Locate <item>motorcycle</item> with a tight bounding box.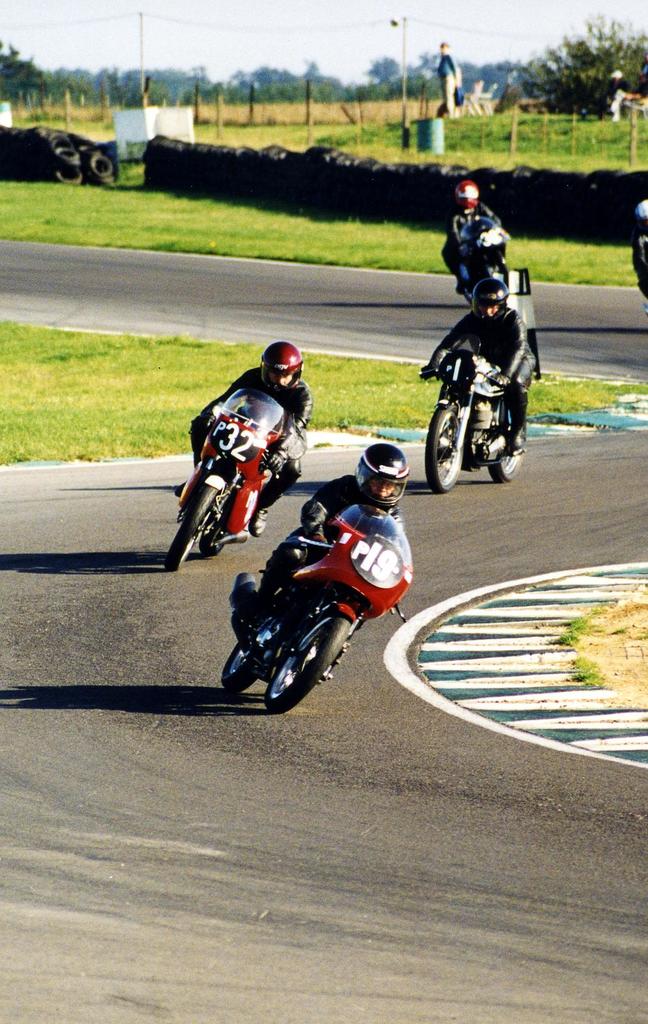
rect(438, 209, 514, 299).
